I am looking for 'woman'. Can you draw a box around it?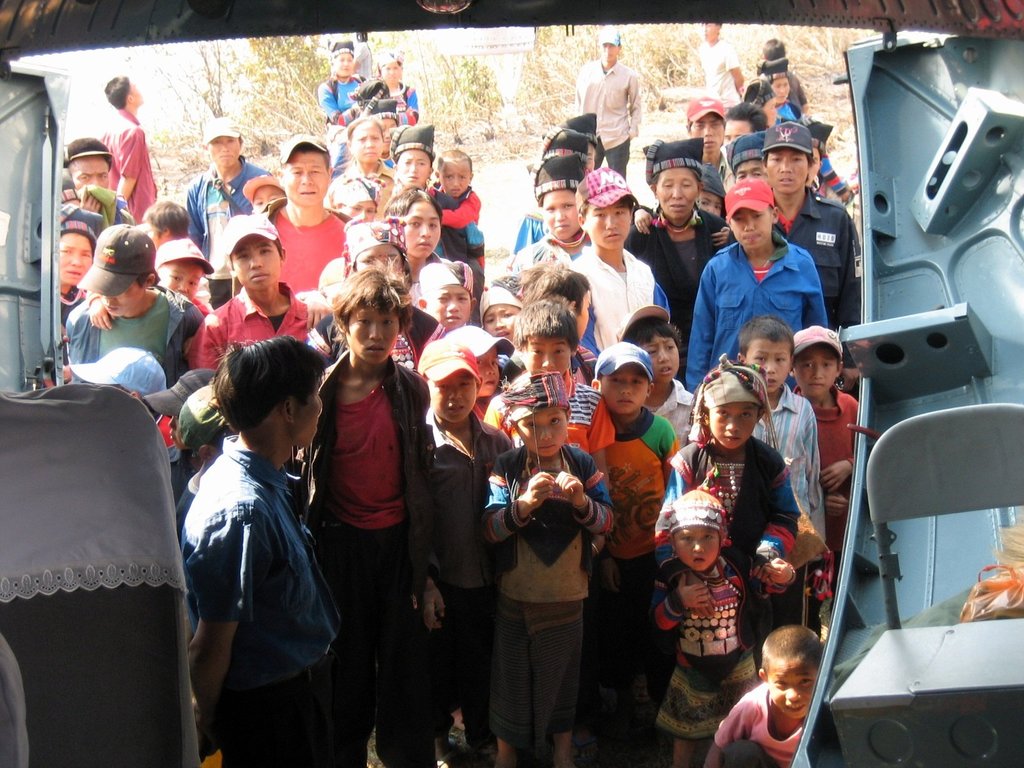
Sure, the bounding box is BBox(298, 209, 440, 374).
